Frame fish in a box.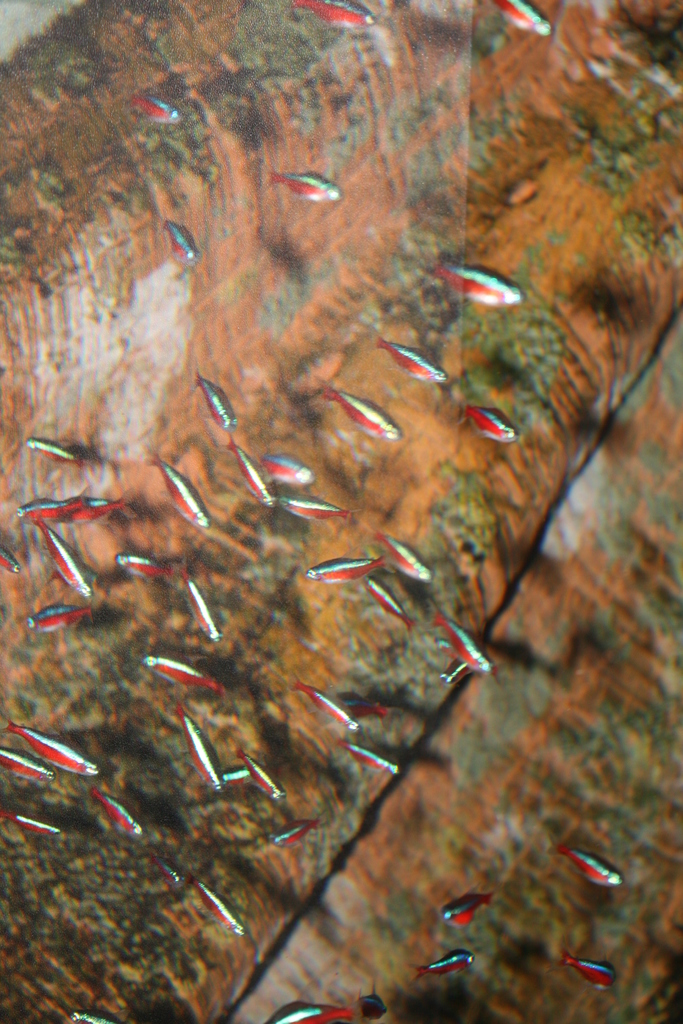
372/578/422/637.
